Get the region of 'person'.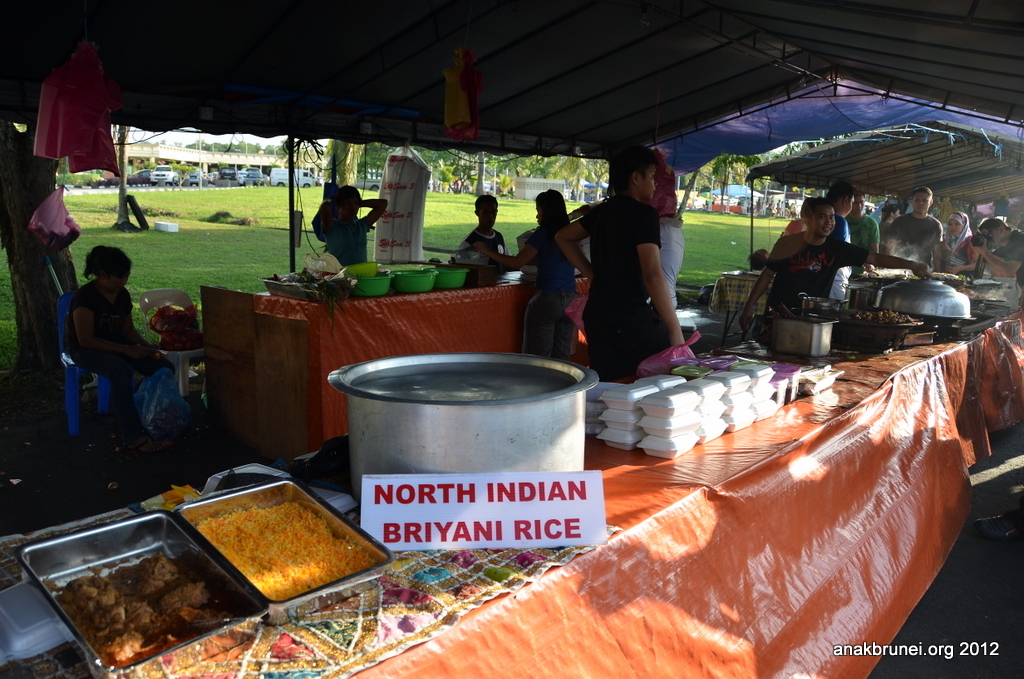
locate(305, 179, 375, 267).
